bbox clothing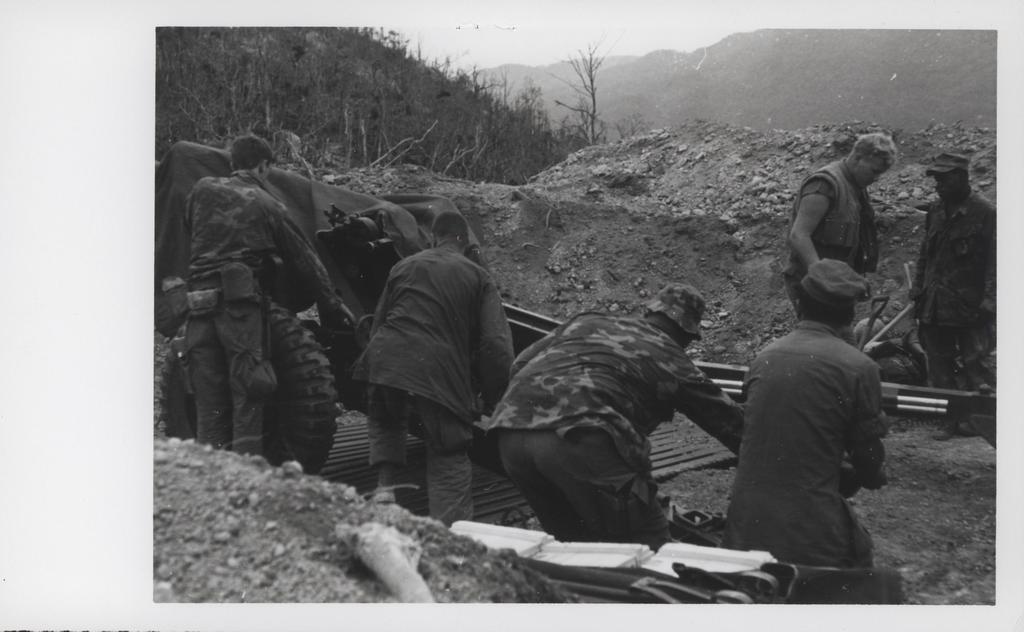
x1=350 y1=234 x2=518 y2=539
